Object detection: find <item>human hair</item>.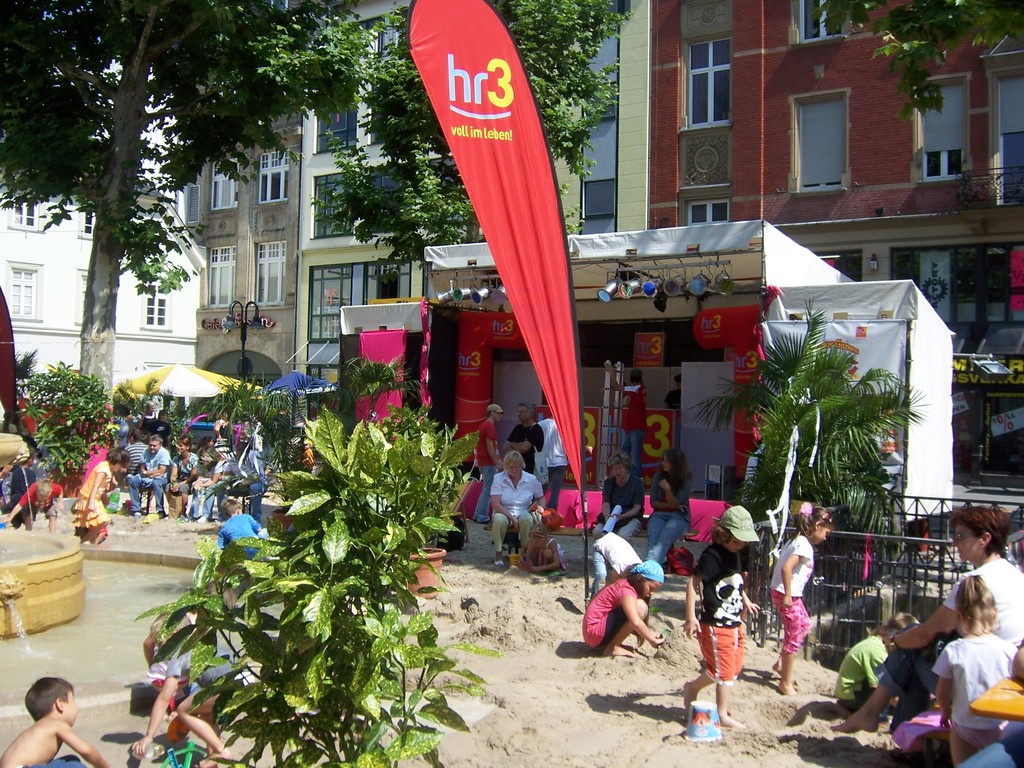
x1=874, y1=612, x2=920, y2=632.
